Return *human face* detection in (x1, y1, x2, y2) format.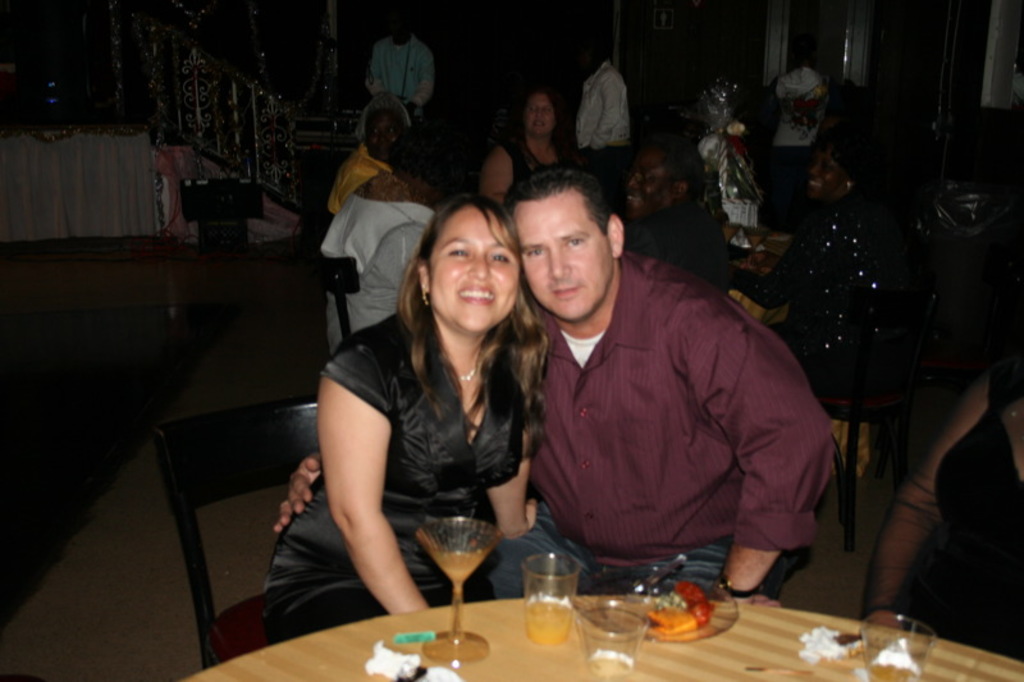
(430, 205, 522, 335).
